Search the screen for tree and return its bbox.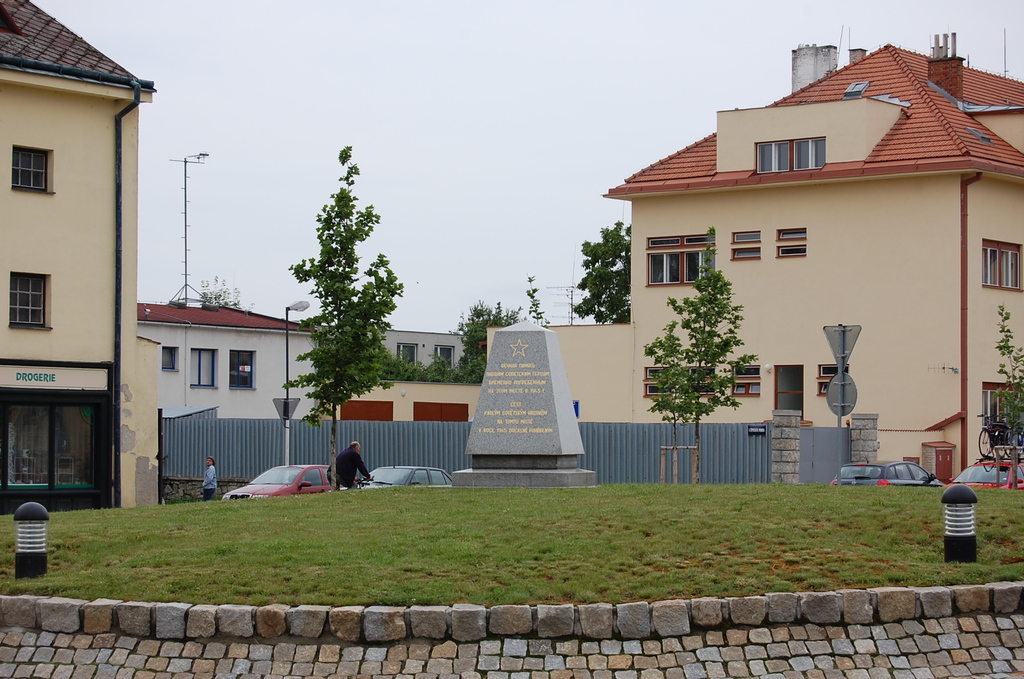
Found: BBox(198, 272, 255, 307).
